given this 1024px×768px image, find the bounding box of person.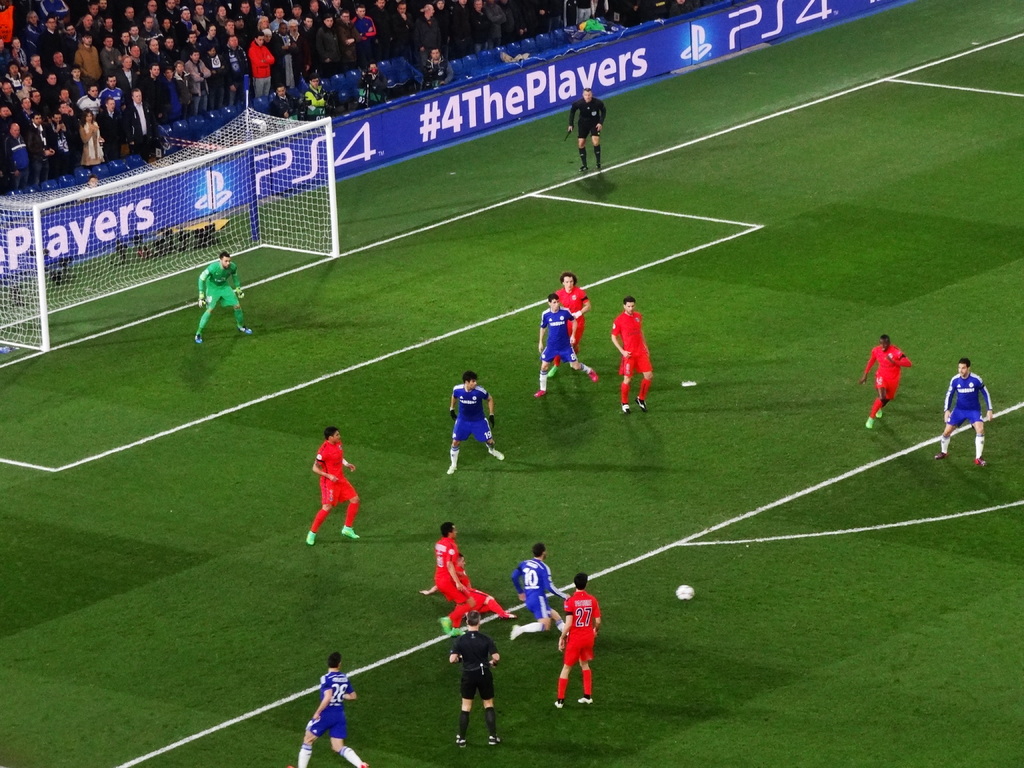
(x1=433, y1=522, x2=474, y2=638).
